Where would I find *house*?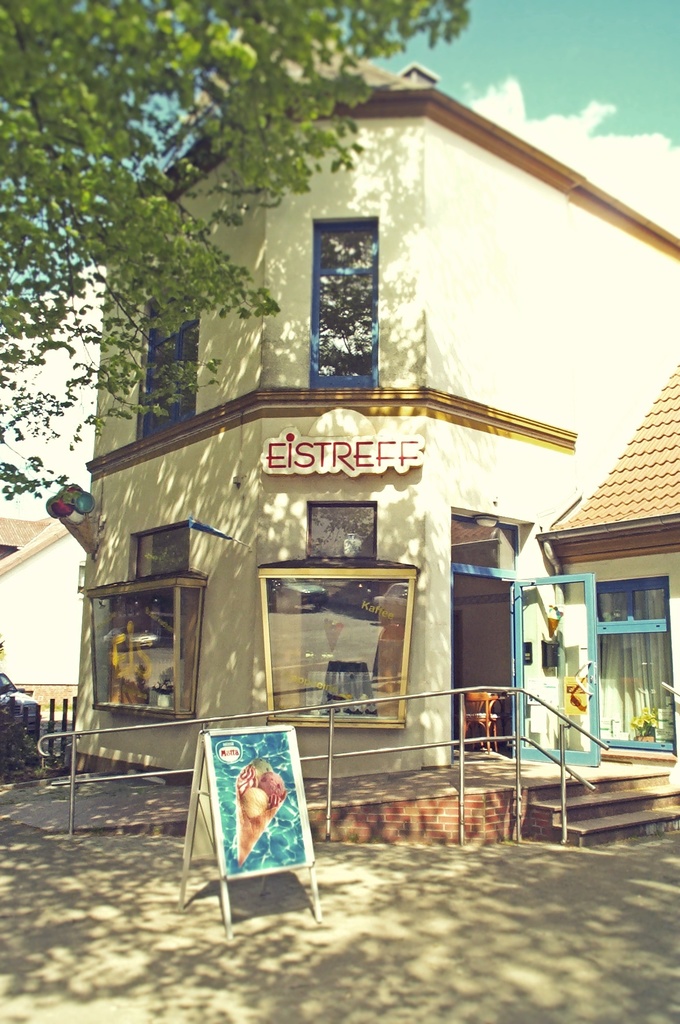
At bbox(528, 351, 679, 834).
